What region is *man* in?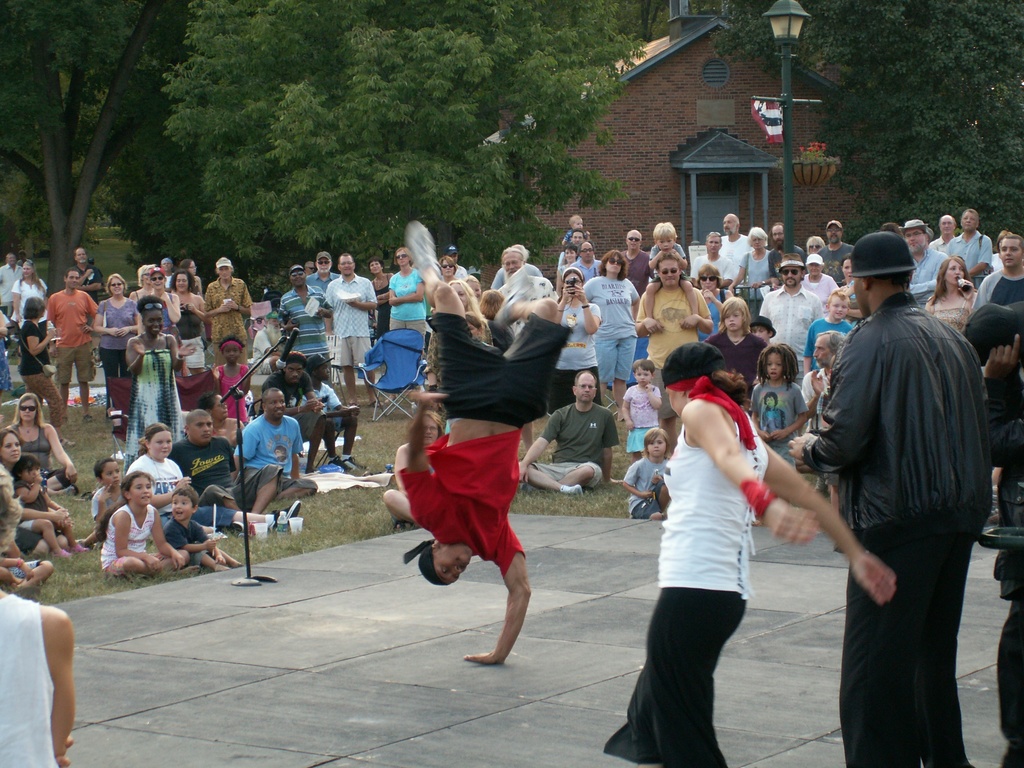
(758,252,826,381).
